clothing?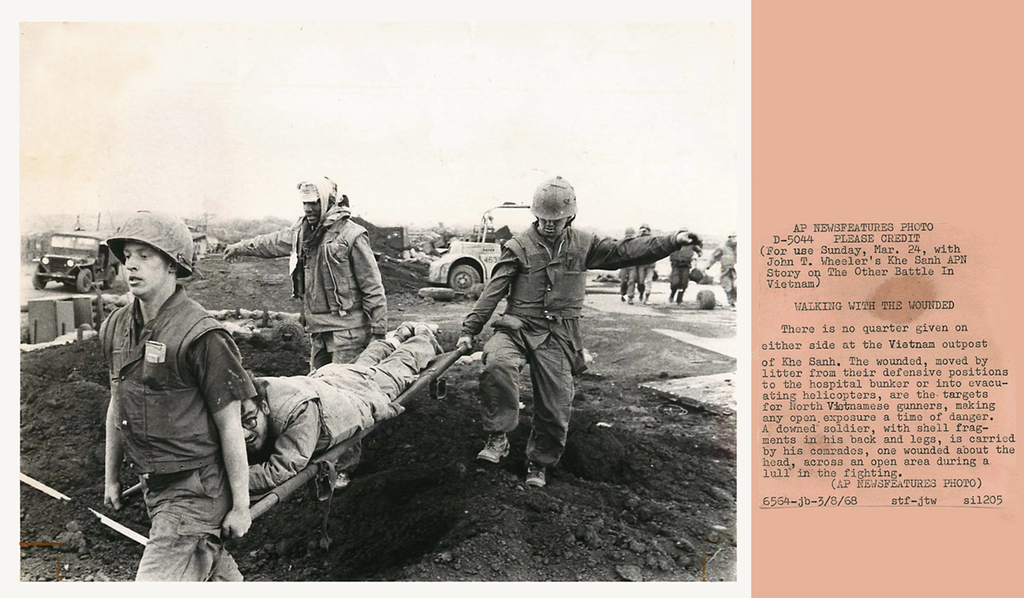
(468, 220, 675, 465)
